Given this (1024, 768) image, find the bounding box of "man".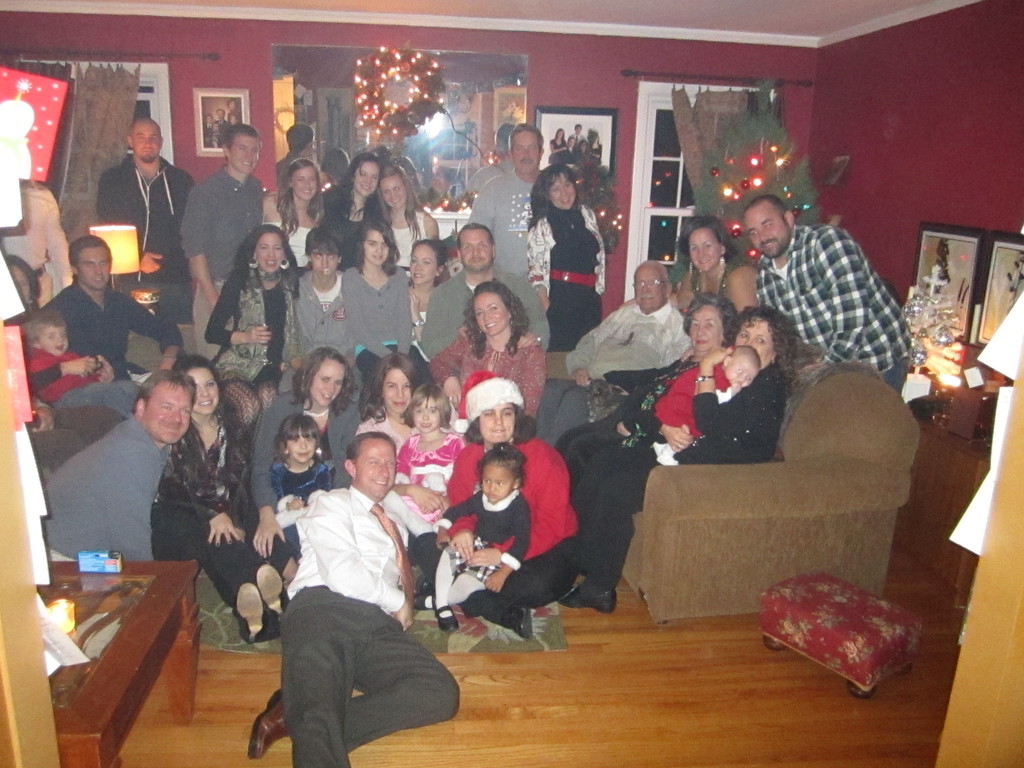
x1=746, y1=196, x2=929, y2=405.
